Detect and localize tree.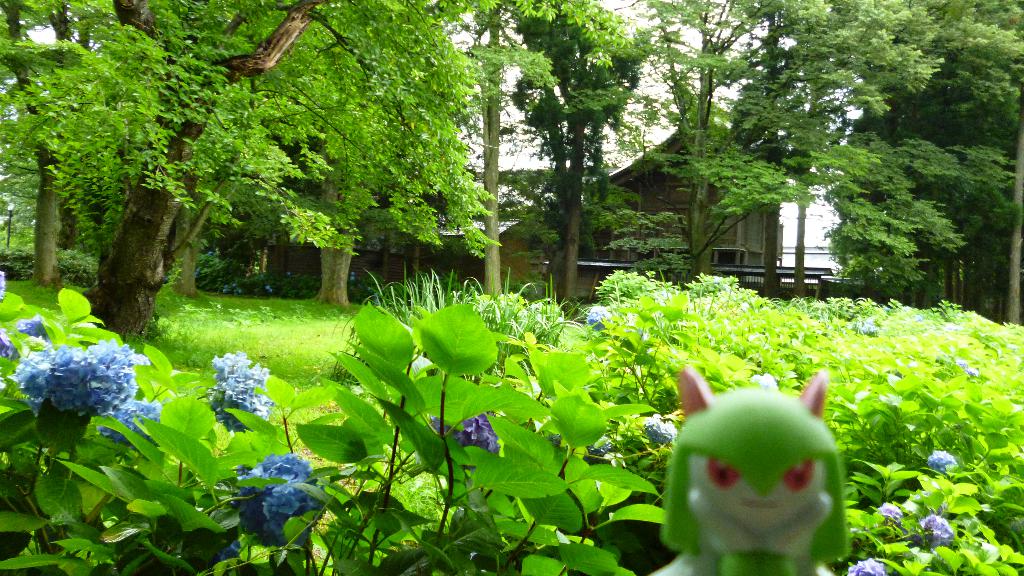
Localized at 840 0 1023 262.
